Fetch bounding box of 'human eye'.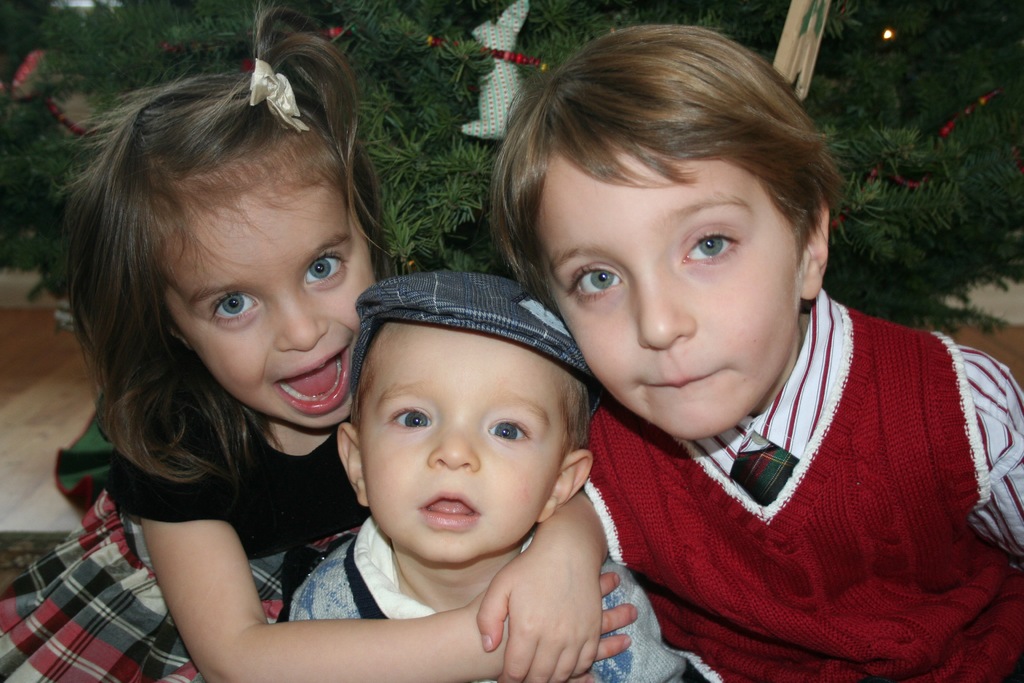
Bbox: crop(383, 399, 433, 432).
